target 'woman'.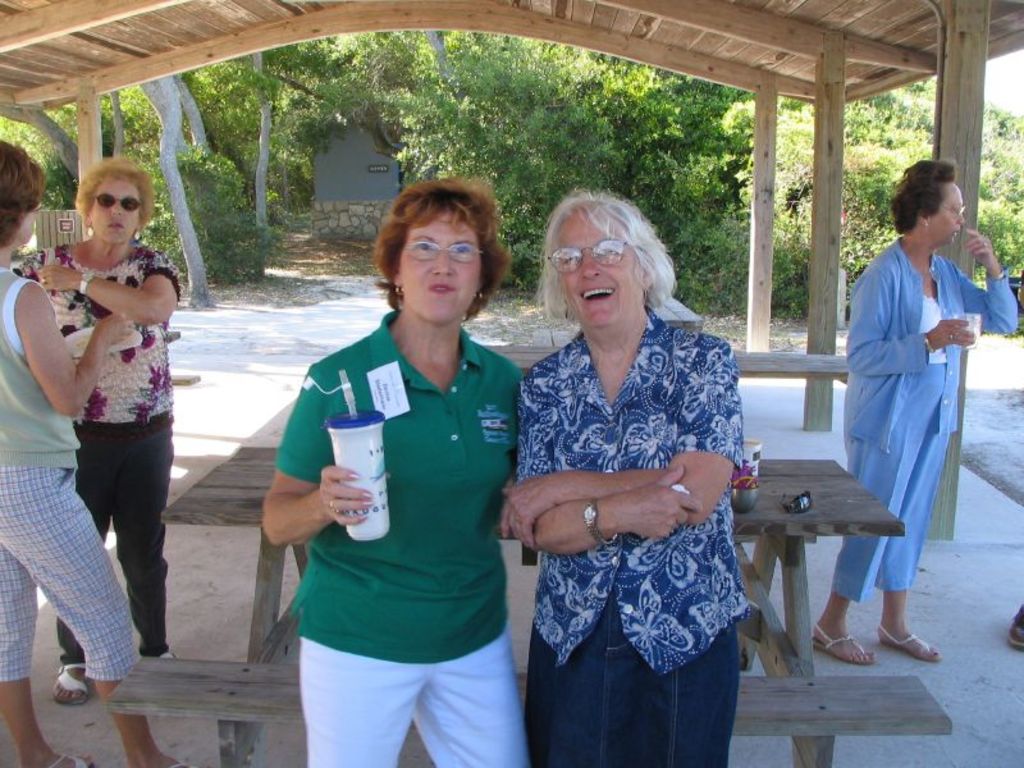
Target region: l=808, t=151, r=1023, b=672.
